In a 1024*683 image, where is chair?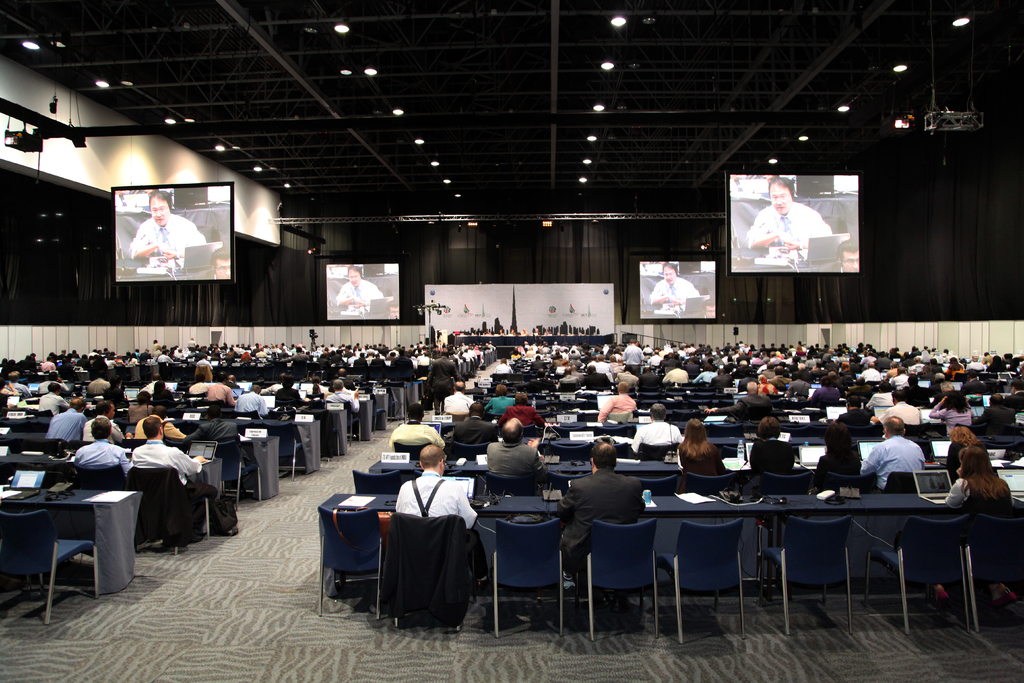
[left=582, top=514, right=656, bottom=642].
